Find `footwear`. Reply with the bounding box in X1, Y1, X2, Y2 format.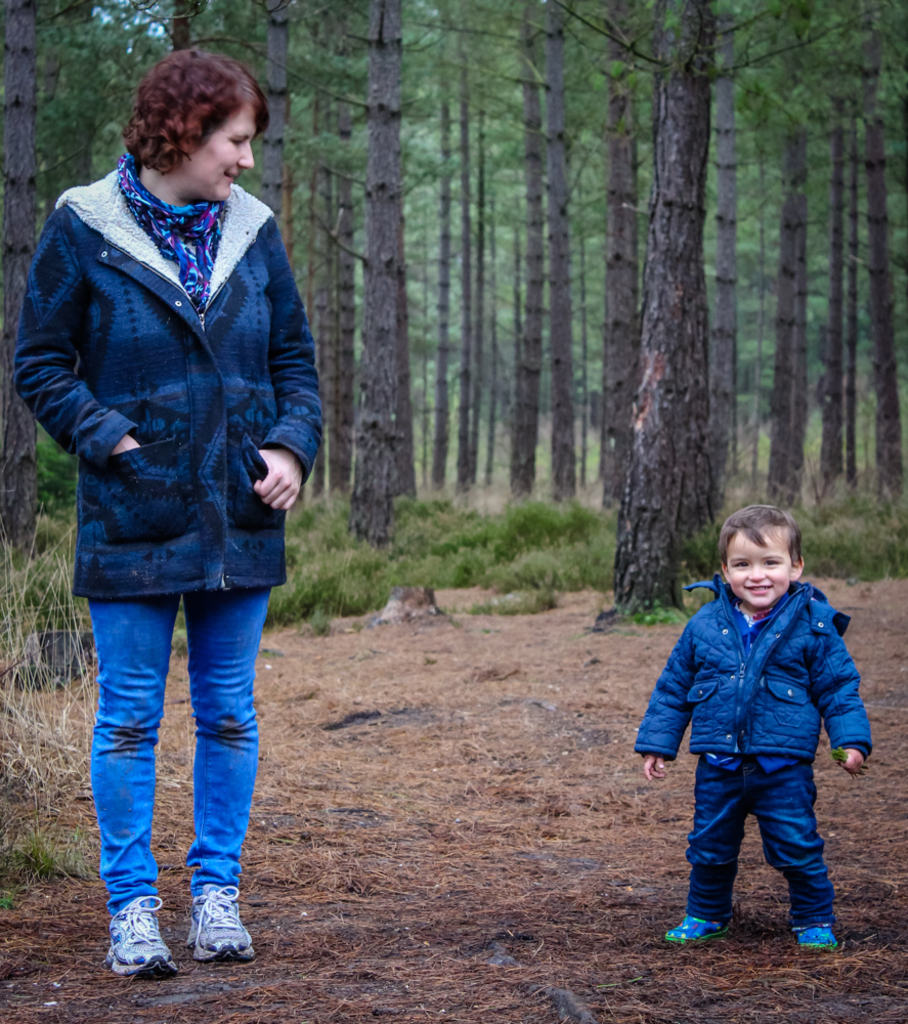
184, 876, 255, 966.
